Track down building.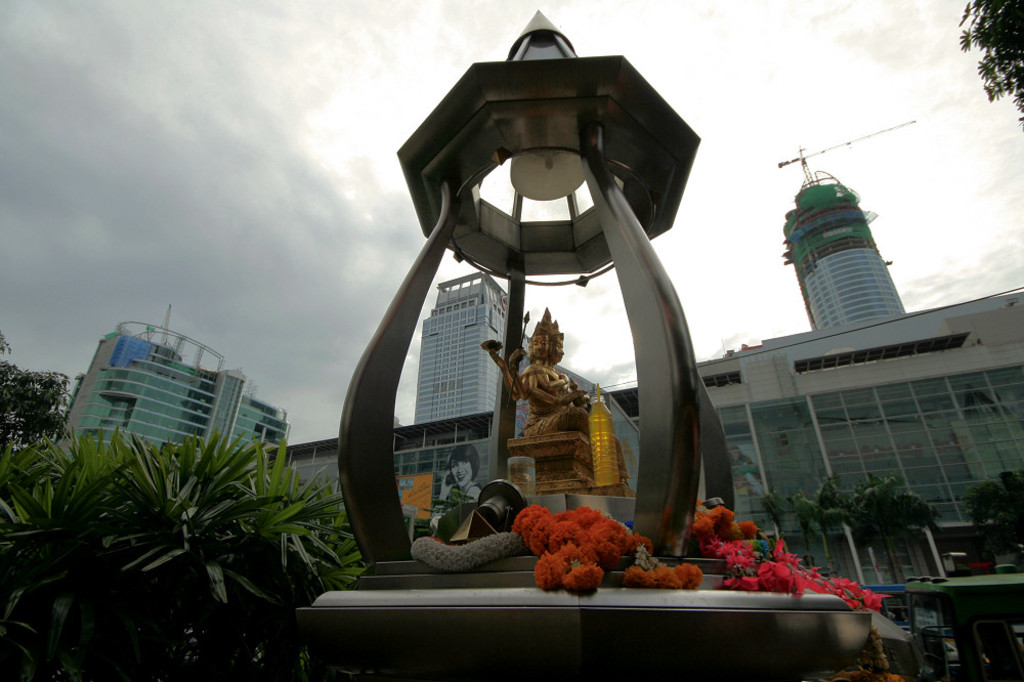
Tracked to crop(780, 122, 919, 333).
